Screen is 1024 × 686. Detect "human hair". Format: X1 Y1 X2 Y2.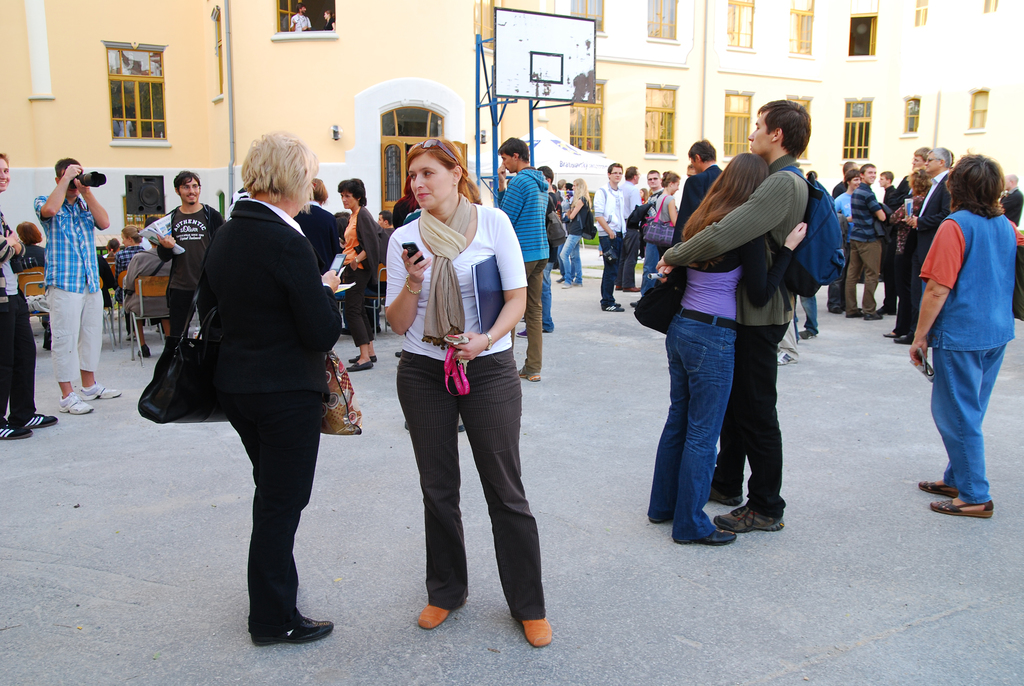
571 177 592 213.
